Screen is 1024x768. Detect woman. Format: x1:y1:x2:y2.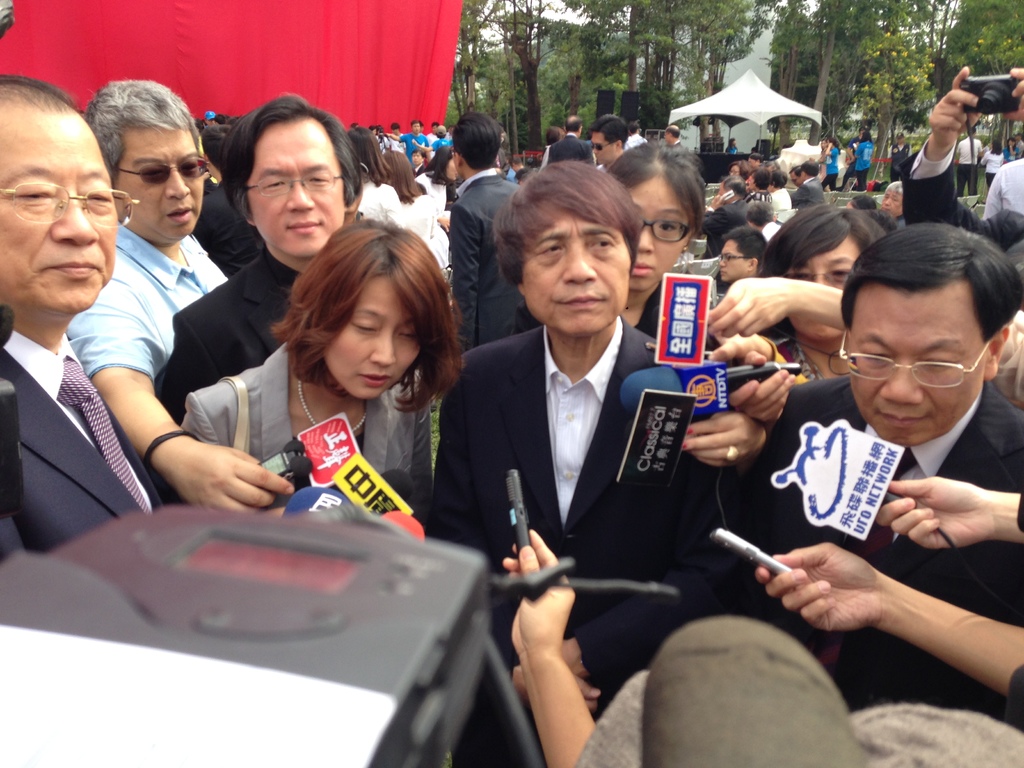
186:214:465:530.
